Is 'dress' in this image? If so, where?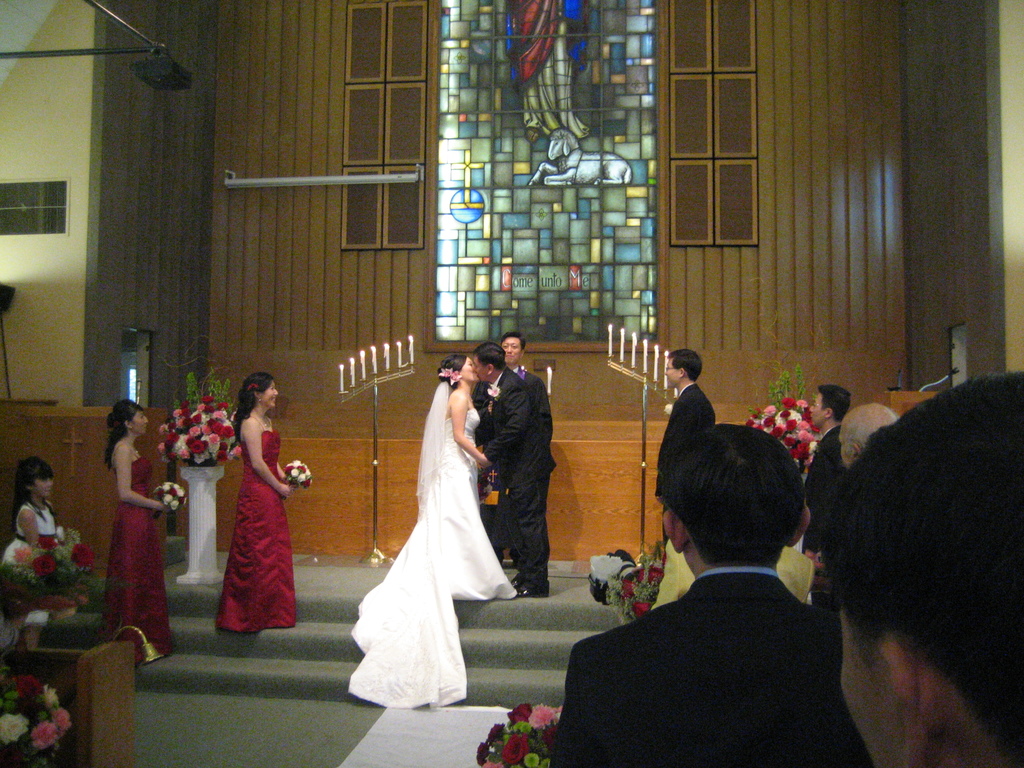
Yes, at 108 445 152 663.
